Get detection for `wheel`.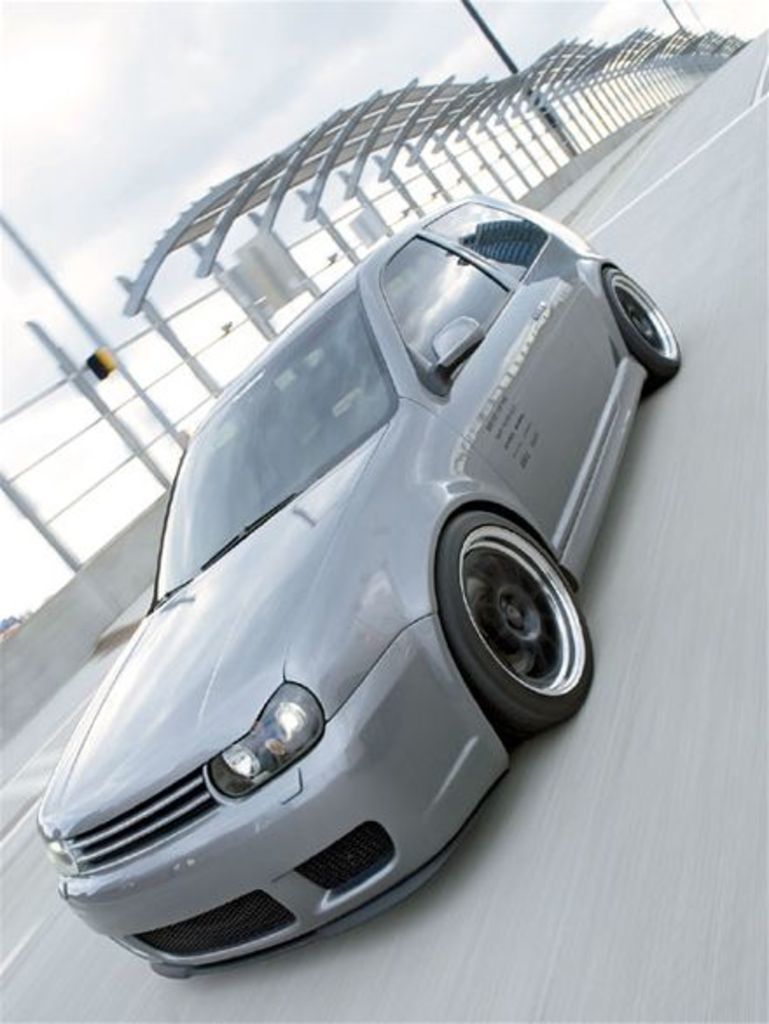
Detection: [599,266,682,384].
